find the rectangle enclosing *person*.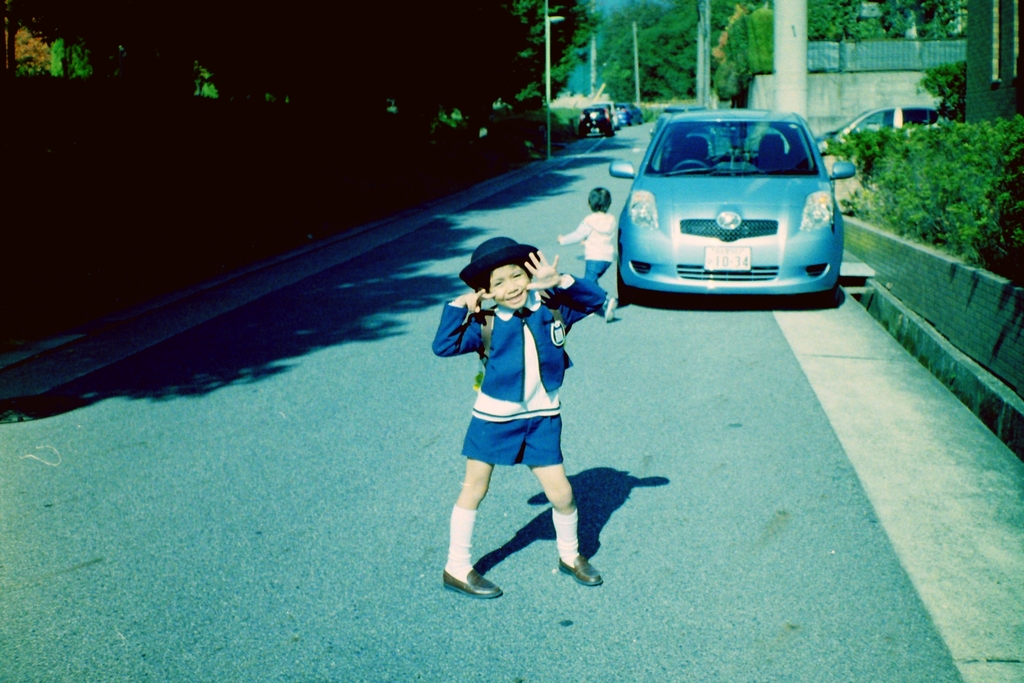
x1=433 y1=237 x2=608 y2=601.
